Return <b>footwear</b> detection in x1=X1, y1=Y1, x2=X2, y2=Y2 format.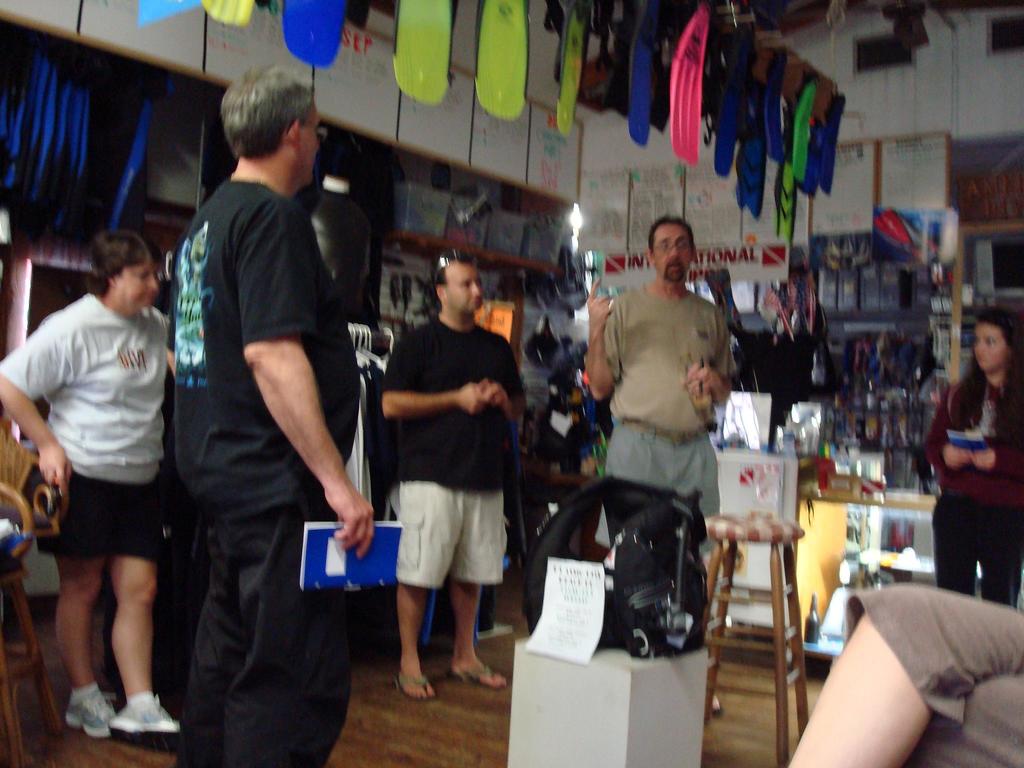
x1=713, y1=691, x2=721, y2=717.
